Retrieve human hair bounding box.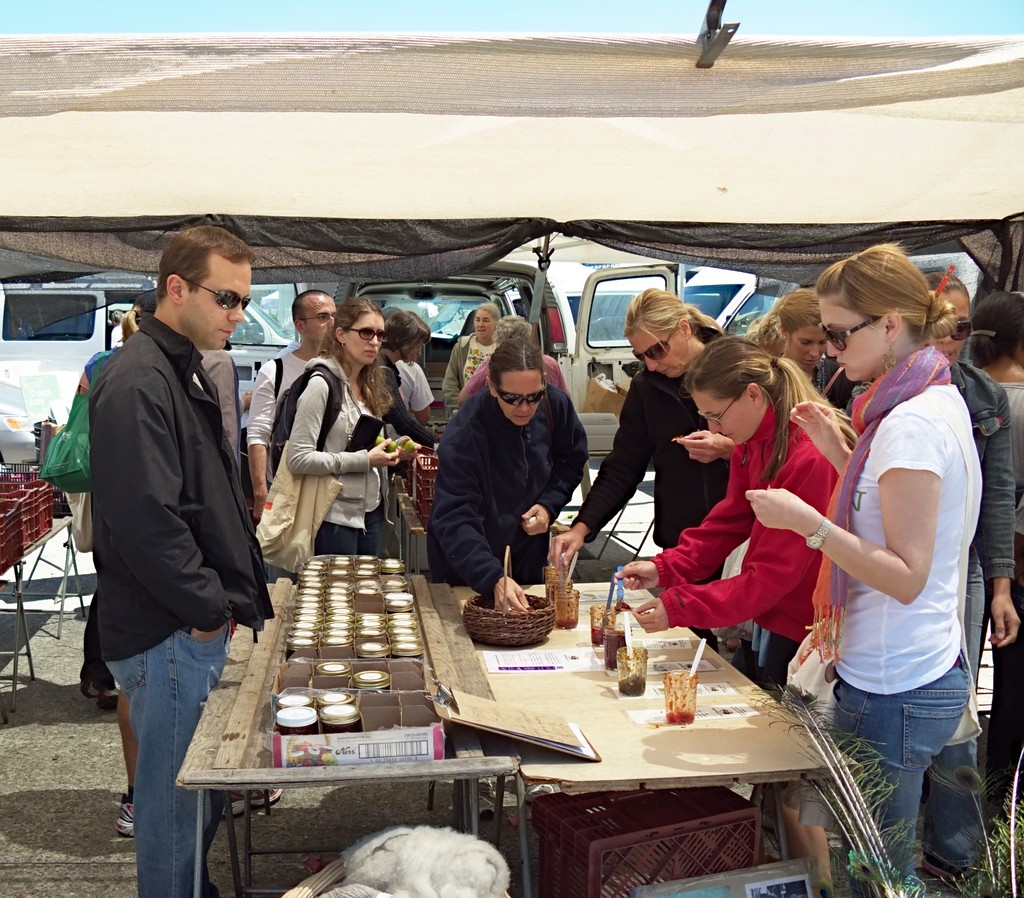
Bounding box: detection(139, 232, 243, 333).
